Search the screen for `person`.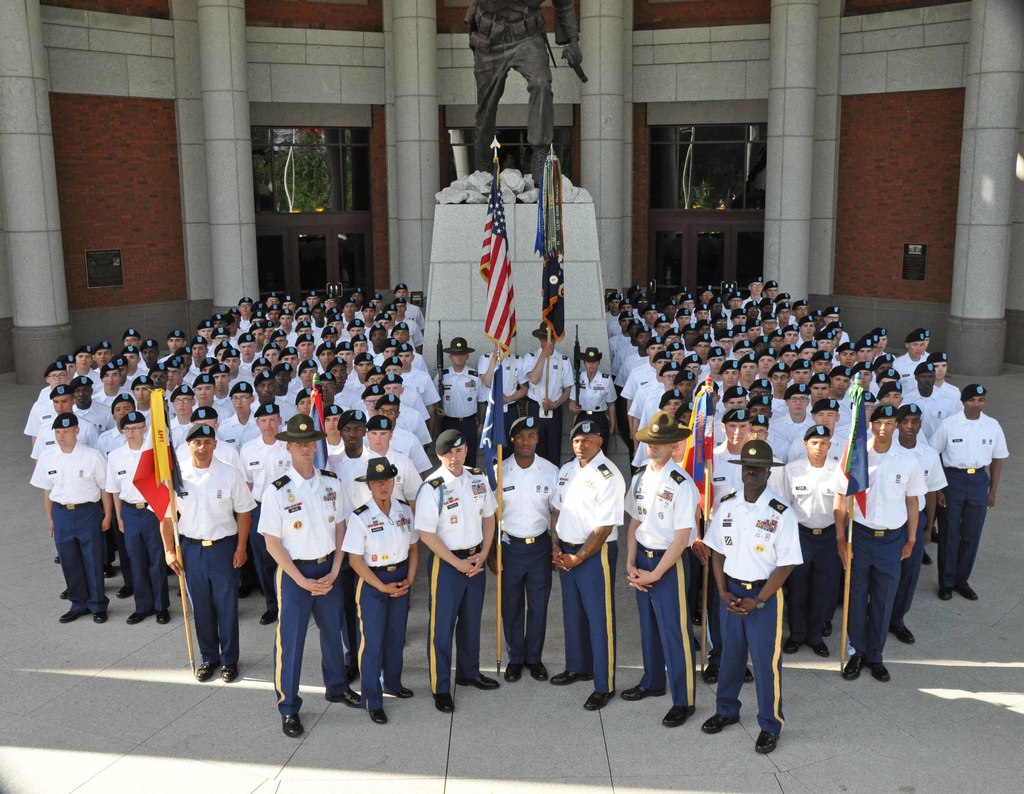
Found at region(766, 365, 789, 403).
